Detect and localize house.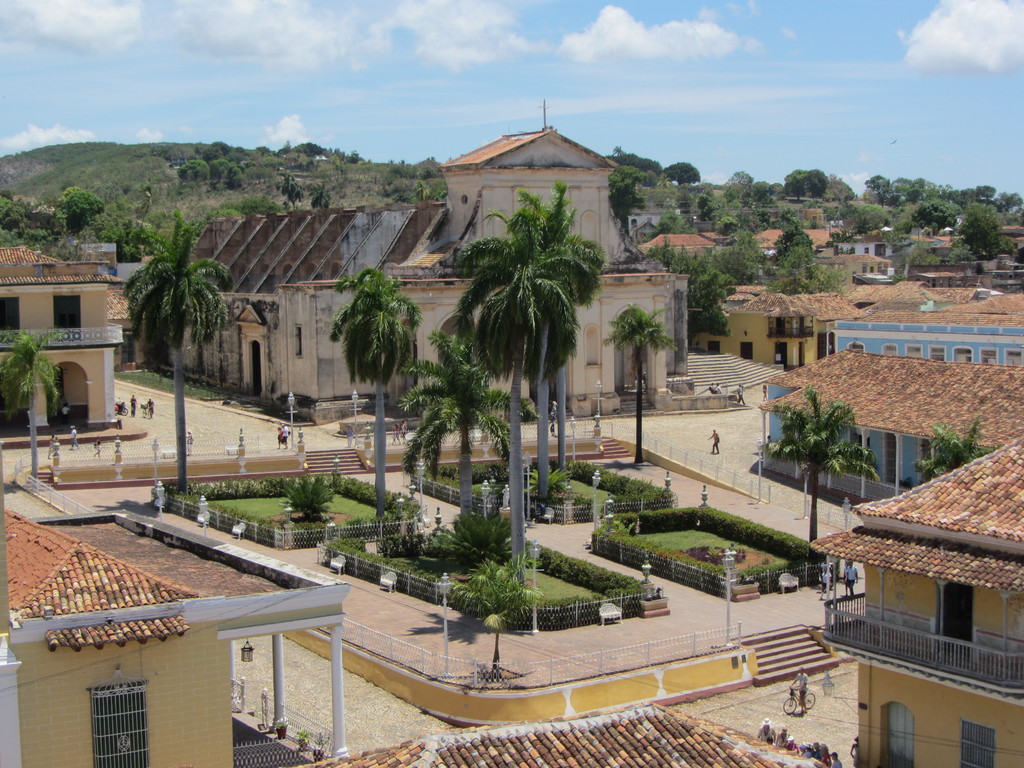
Localized at detection(0, 239, 129, 433).
